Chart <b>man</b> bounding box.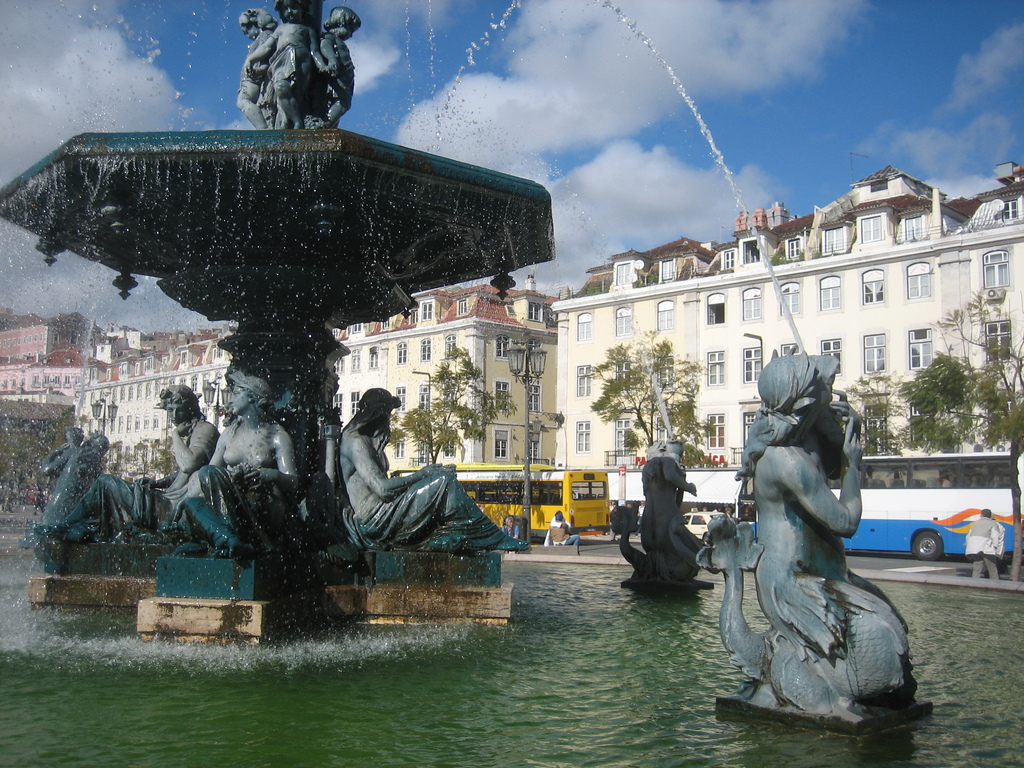
Charted: pyautogui.locateOnScreen(550, 511, 582, 548).
